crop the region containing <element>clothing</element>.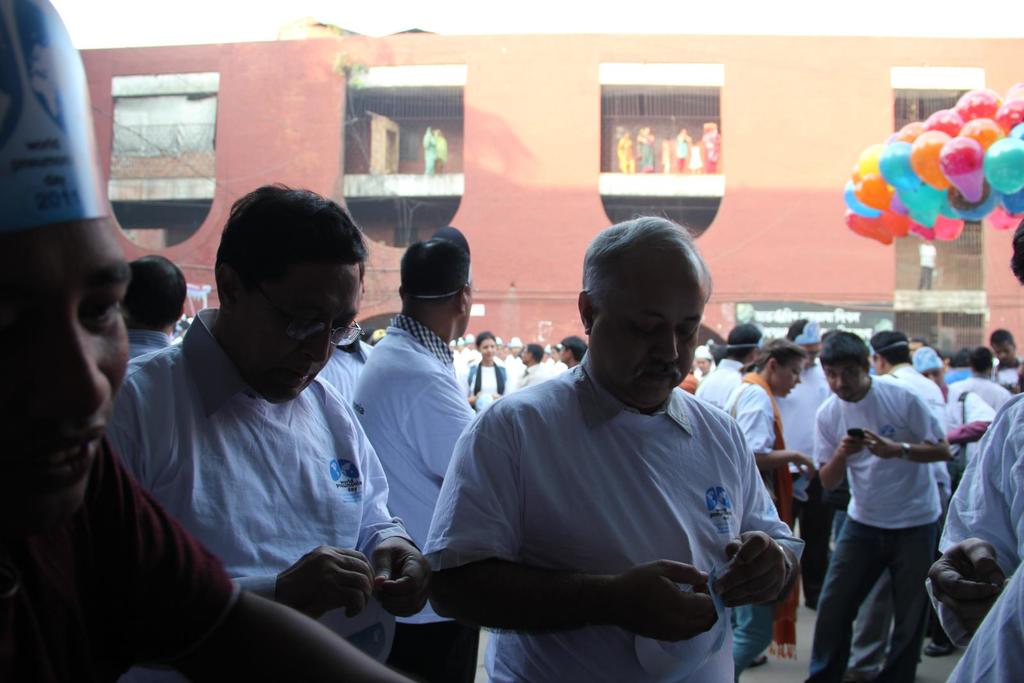
Crop region: (left=770, top=355, right=836, bottom=607).
